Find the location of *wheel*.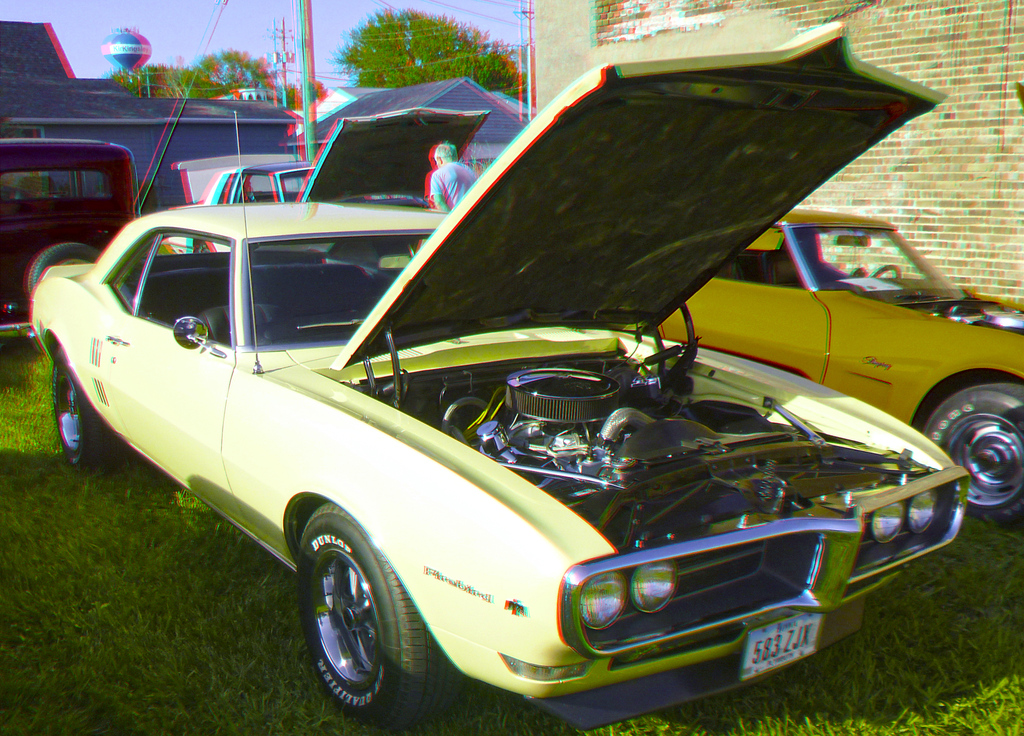
Location: {"left": 20, "top": 237, "right": 99, "bottom": 300}.
